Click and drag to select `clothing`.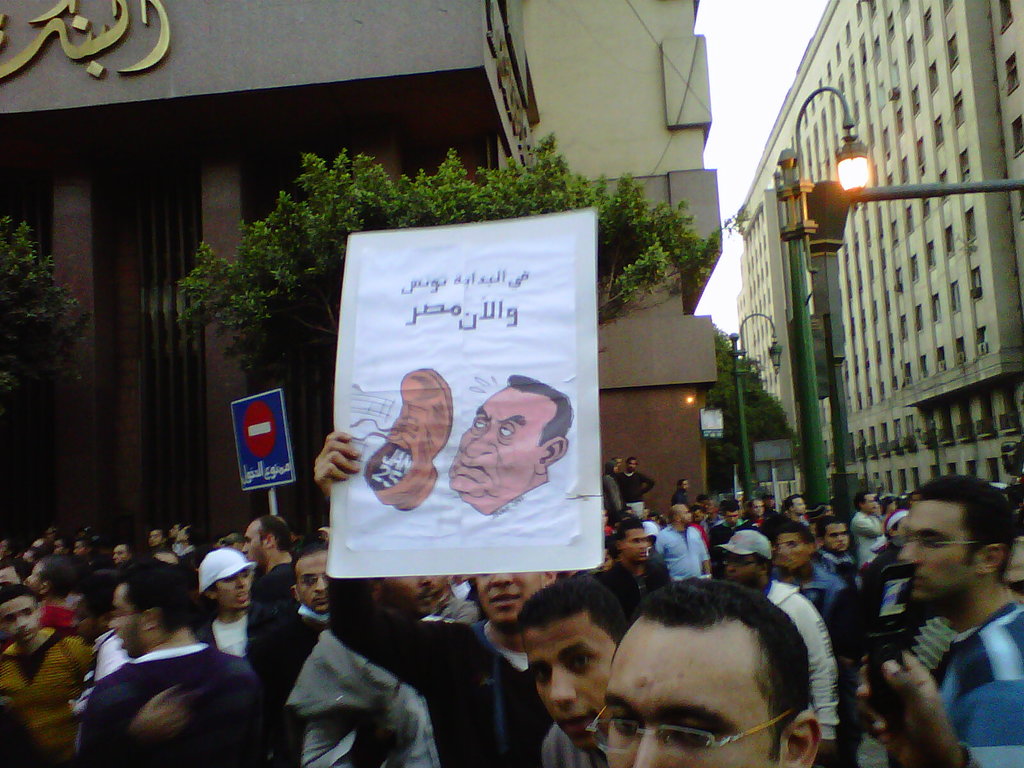
Selection: 648/520/714/584.
